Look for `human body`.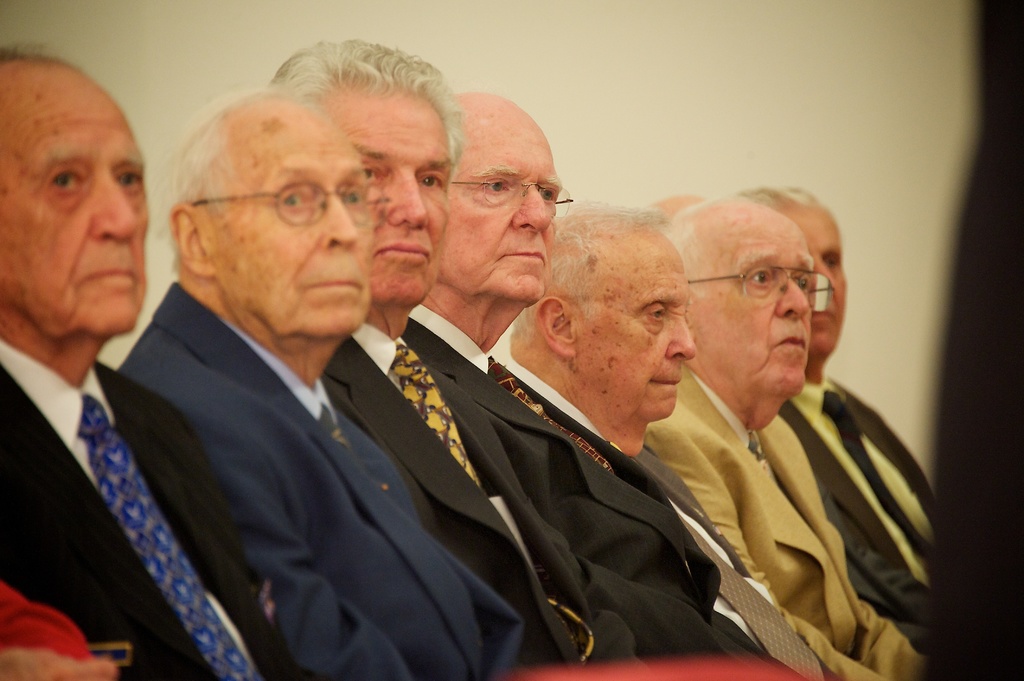
Found: (123, 284, 623, 680).
